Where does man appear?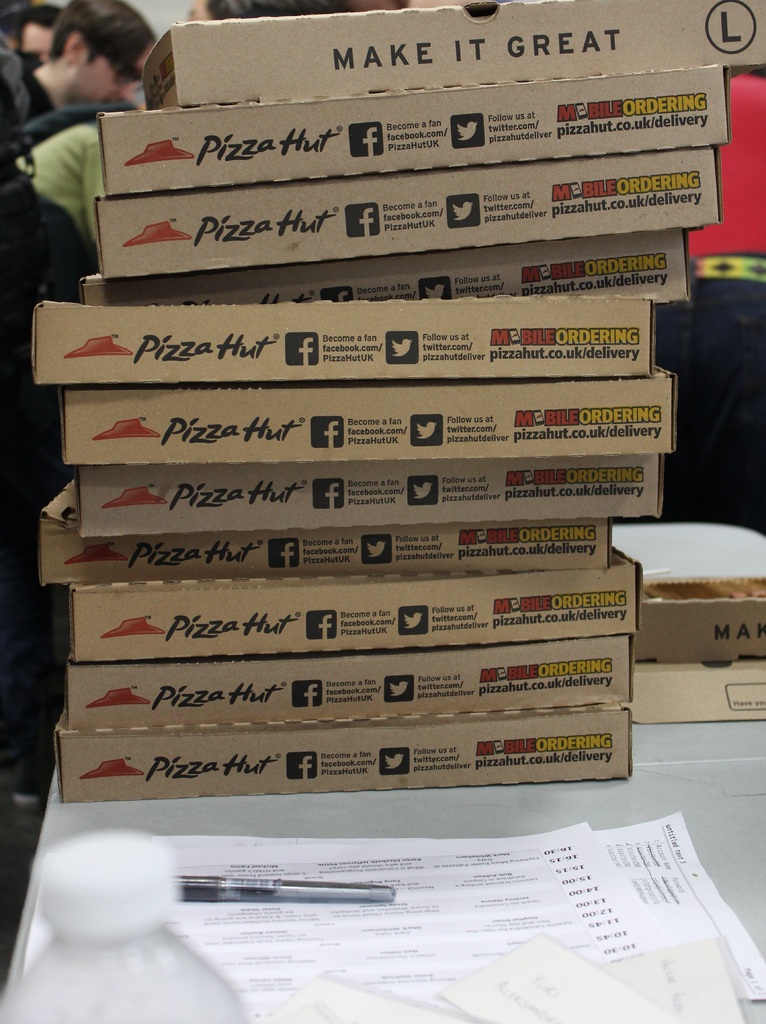
Appears at Rect(18, 2, 156, 122).
